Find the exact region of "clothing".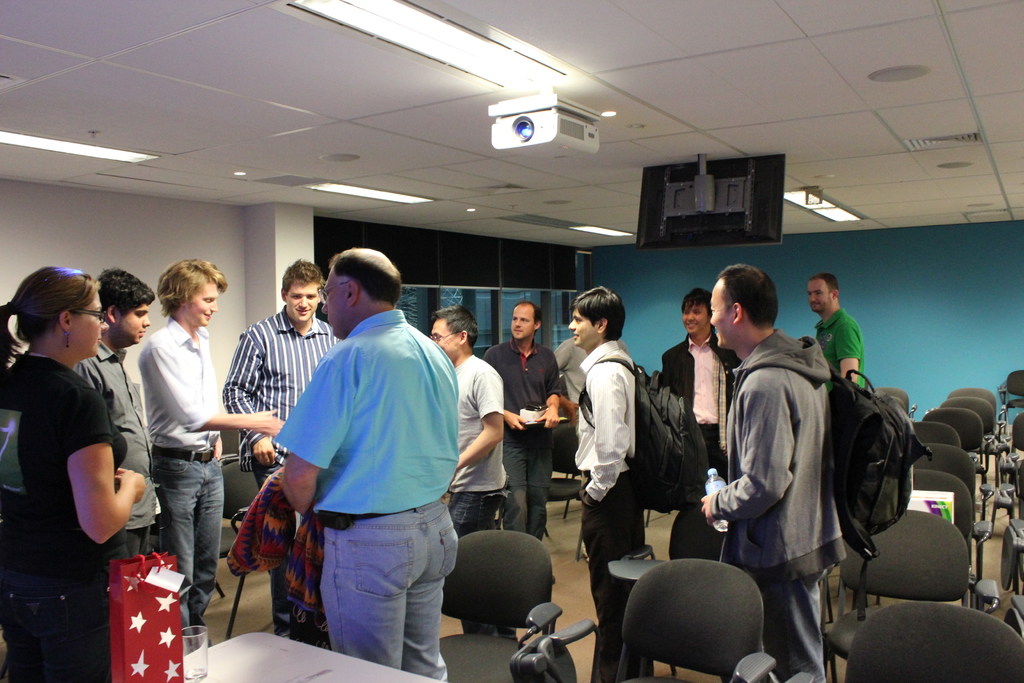
Exact region: {"left": 815, "top": 306, "right": 867, "bottom": 390}.
